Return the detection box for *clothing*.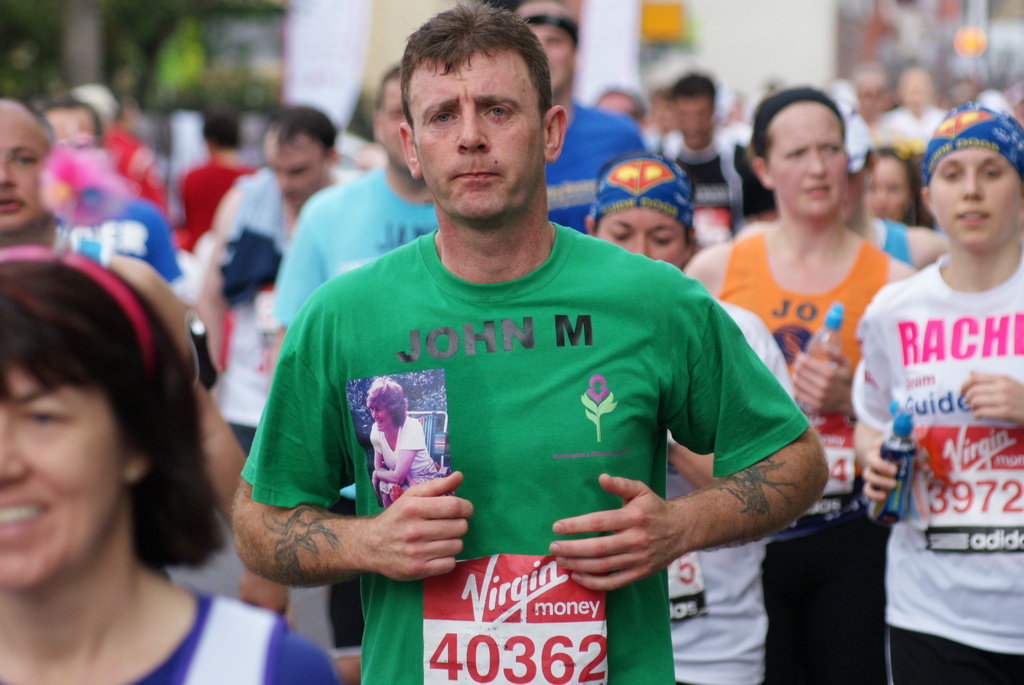
crop(369, 409, 441, 497).
